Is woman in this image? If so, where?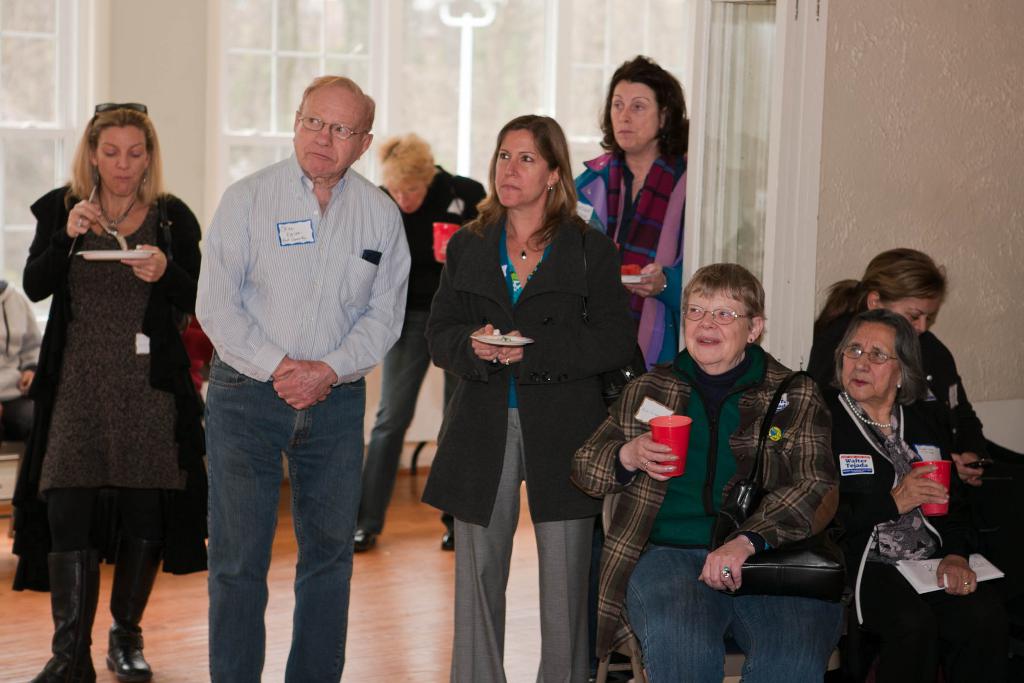
Yes, at (804,246,1022,560).
